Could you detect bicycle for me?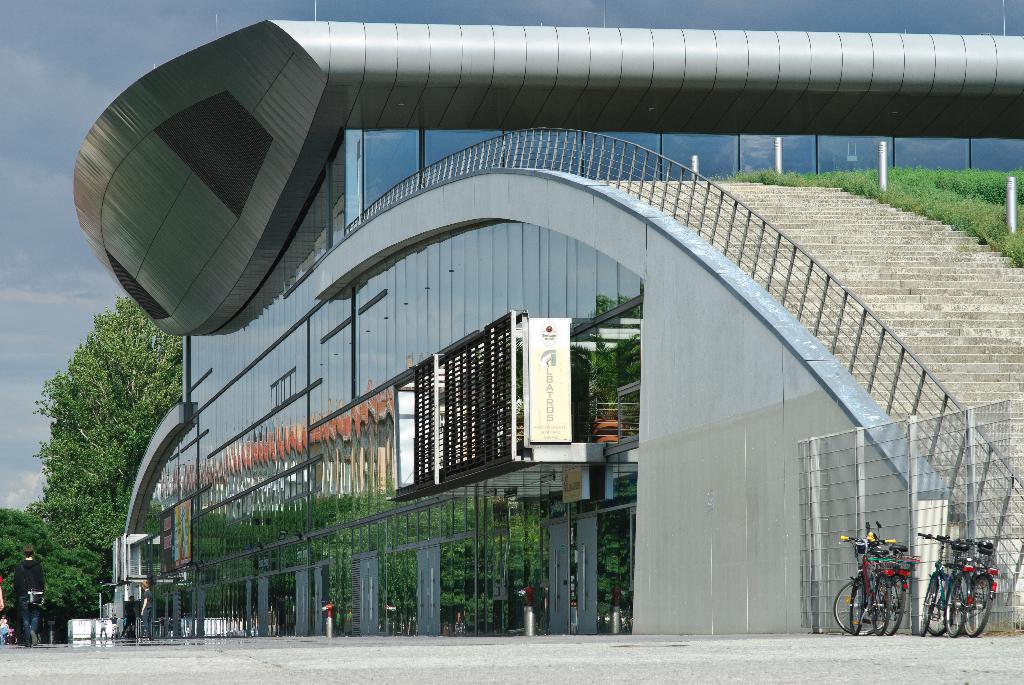
Detection result: box=[835, 534, 903, 638].
